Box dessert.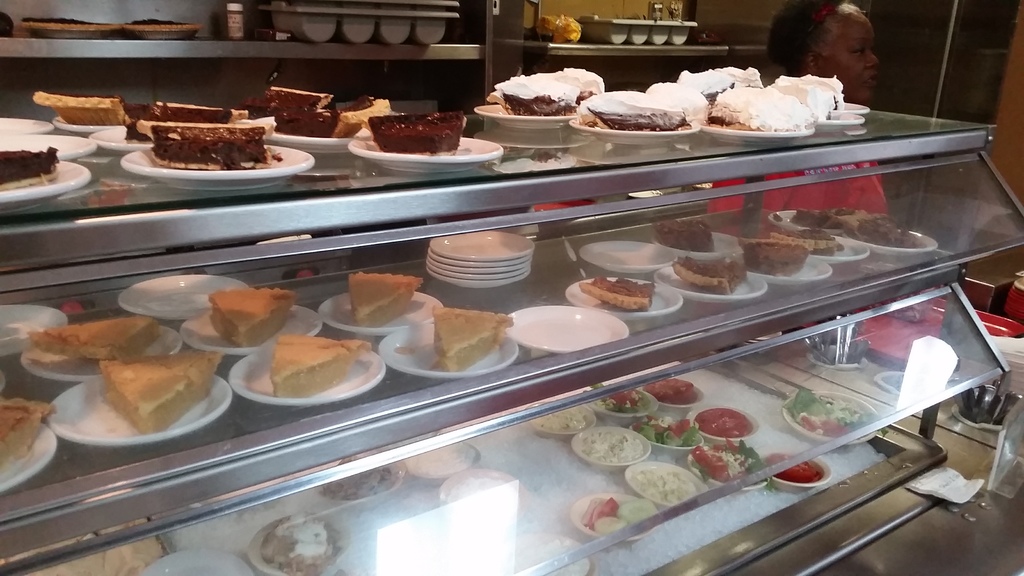
<bbox>259, 516, 348, 575</bbox>.
